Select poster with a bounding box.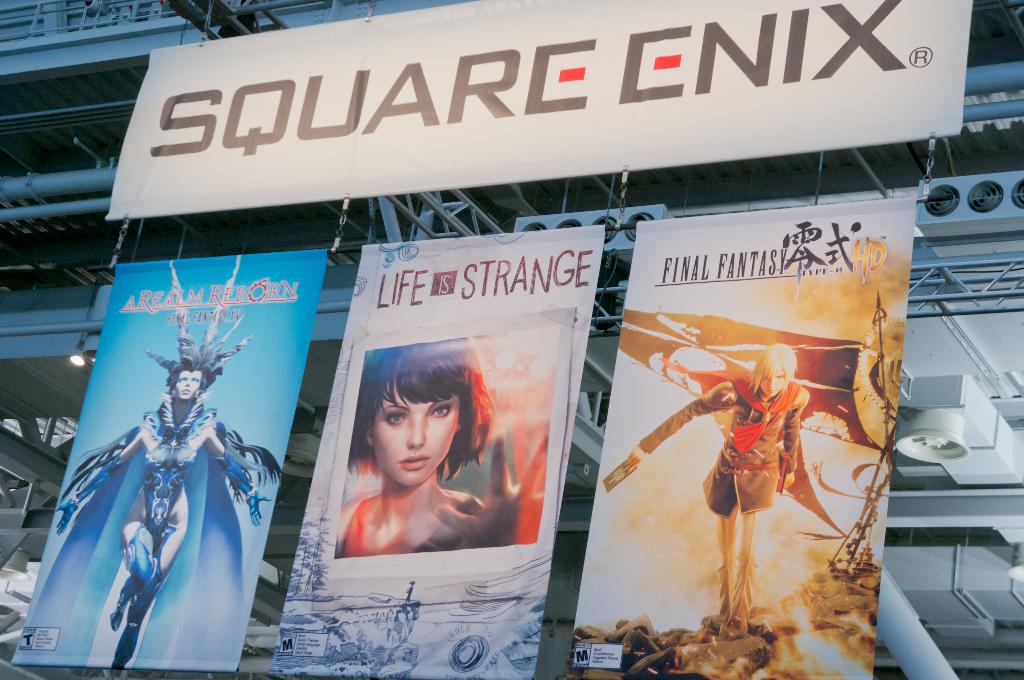
<bbox>13, 249, 330, 672</bbox>.
